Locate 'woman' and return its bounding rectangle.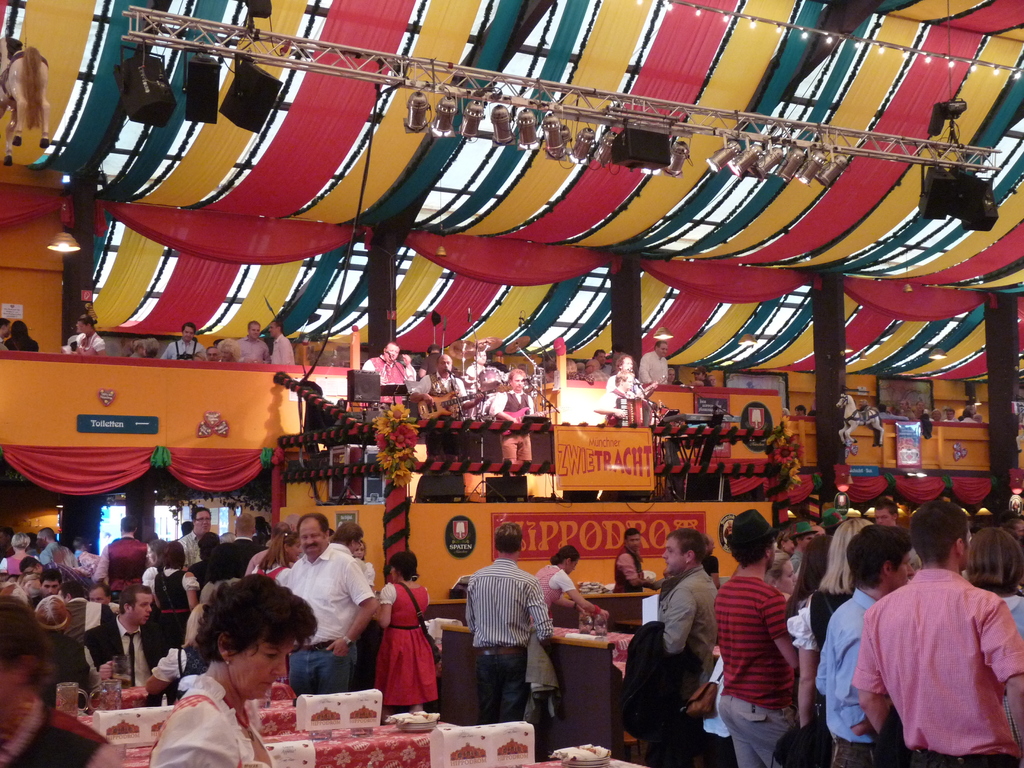
bbox(768, 516, 876, 767).
